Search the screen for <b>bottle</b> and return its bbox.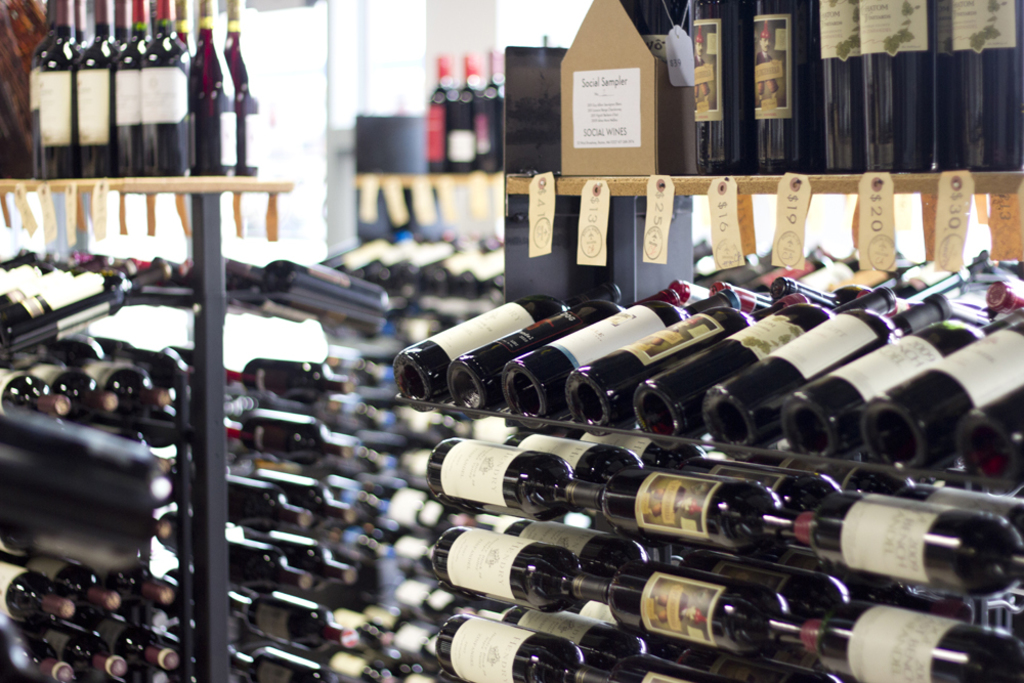
Found: (x1=213, y1=258, x2=390, y2=336).
